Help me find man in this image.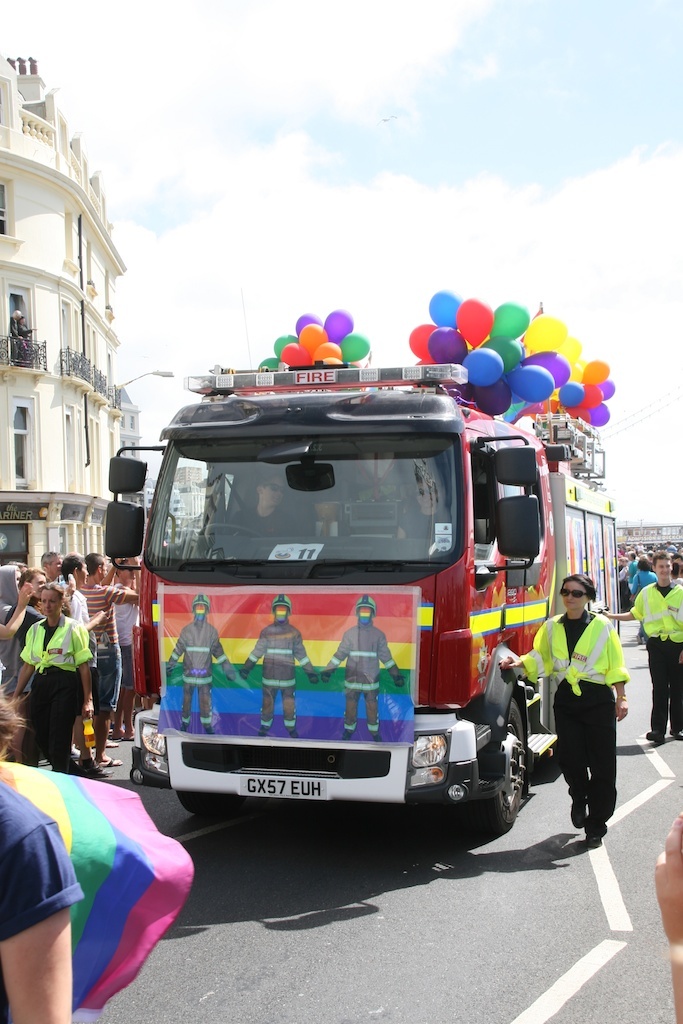
Found it: 107 549 137 749.
